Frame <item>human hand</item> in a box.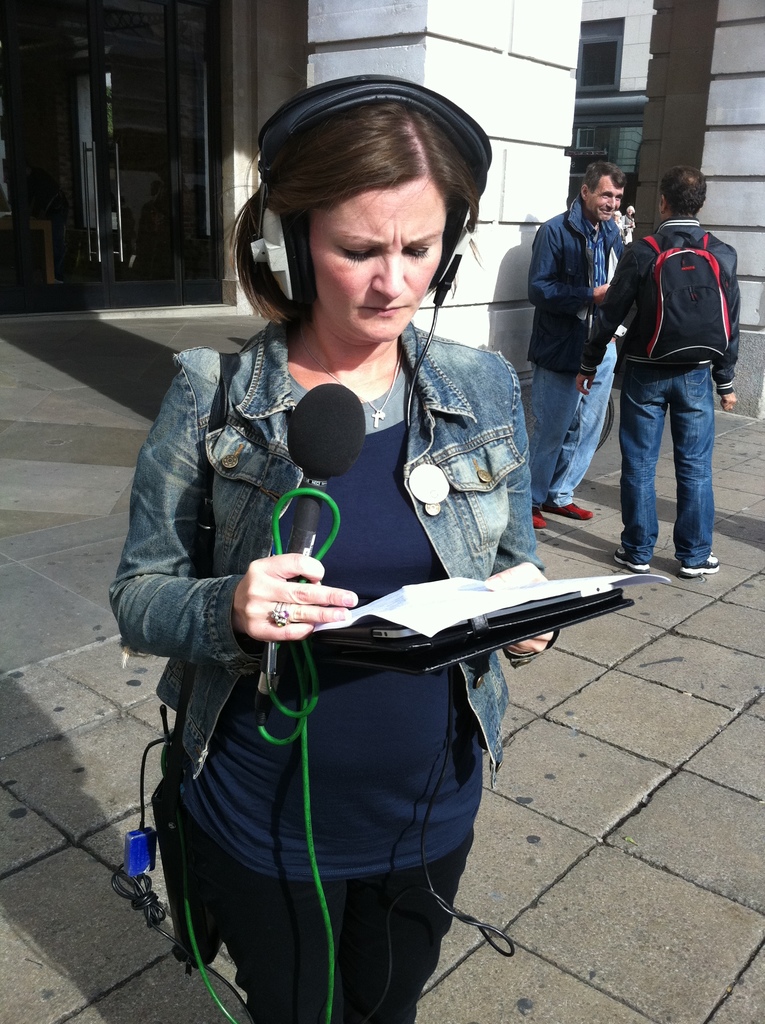
BBox(507, 630, 554, 659).
